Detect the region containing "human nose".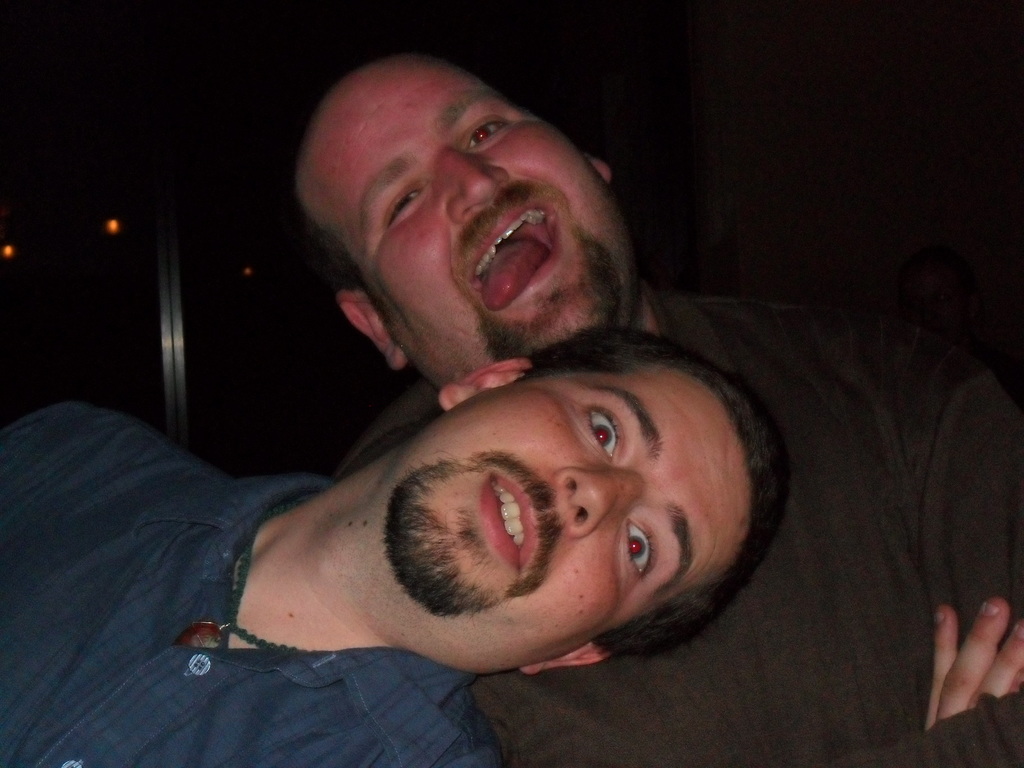
557, 465, 641, 544.
